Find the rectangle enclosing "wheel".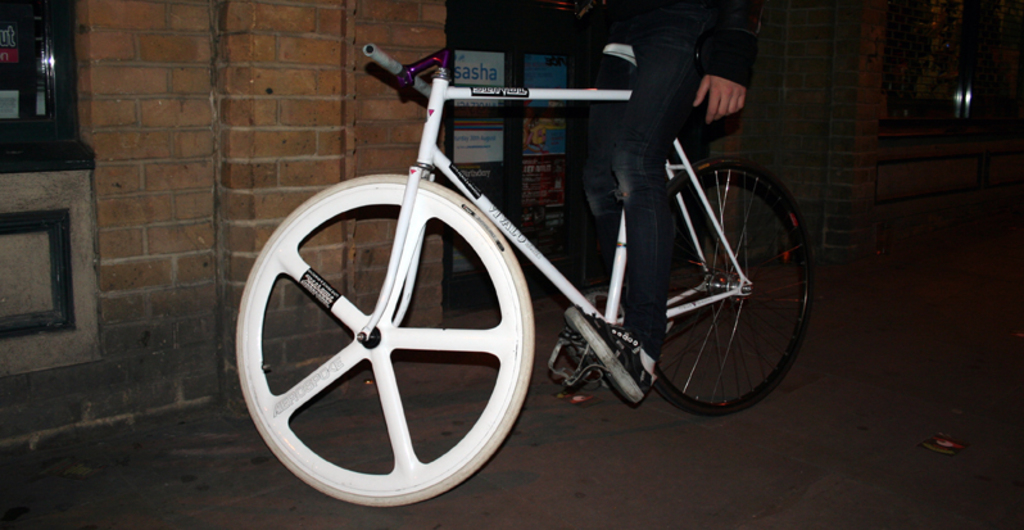
x1=235, y1=177, x2=531, y2=495.
